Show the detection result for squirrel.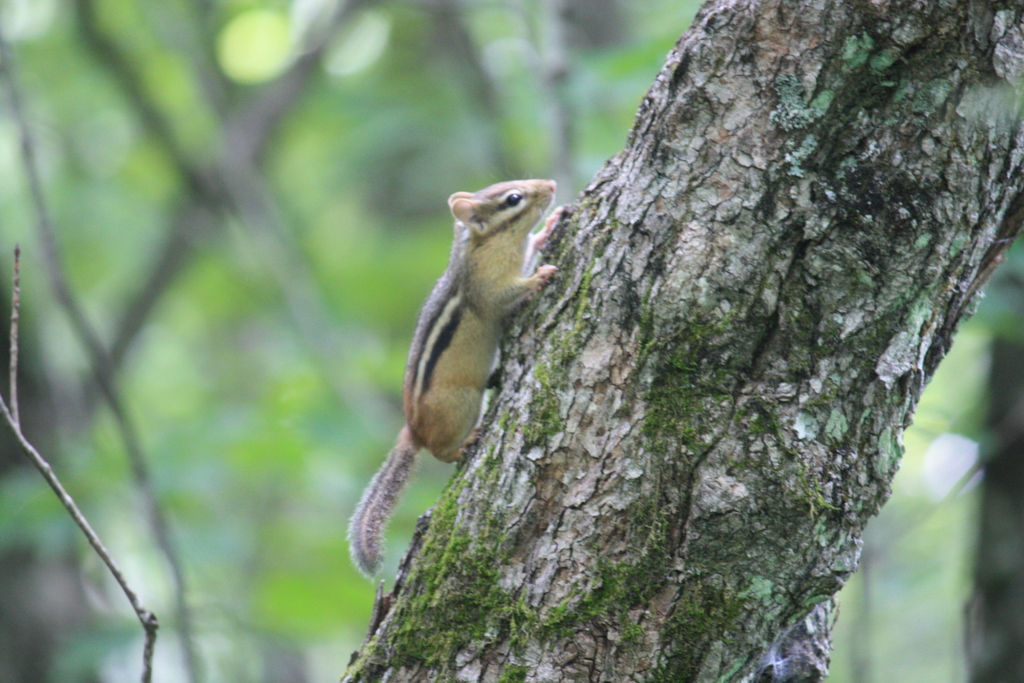
{"x1": 341, "y1": 174, "x2": 569, "y2": 579}.
